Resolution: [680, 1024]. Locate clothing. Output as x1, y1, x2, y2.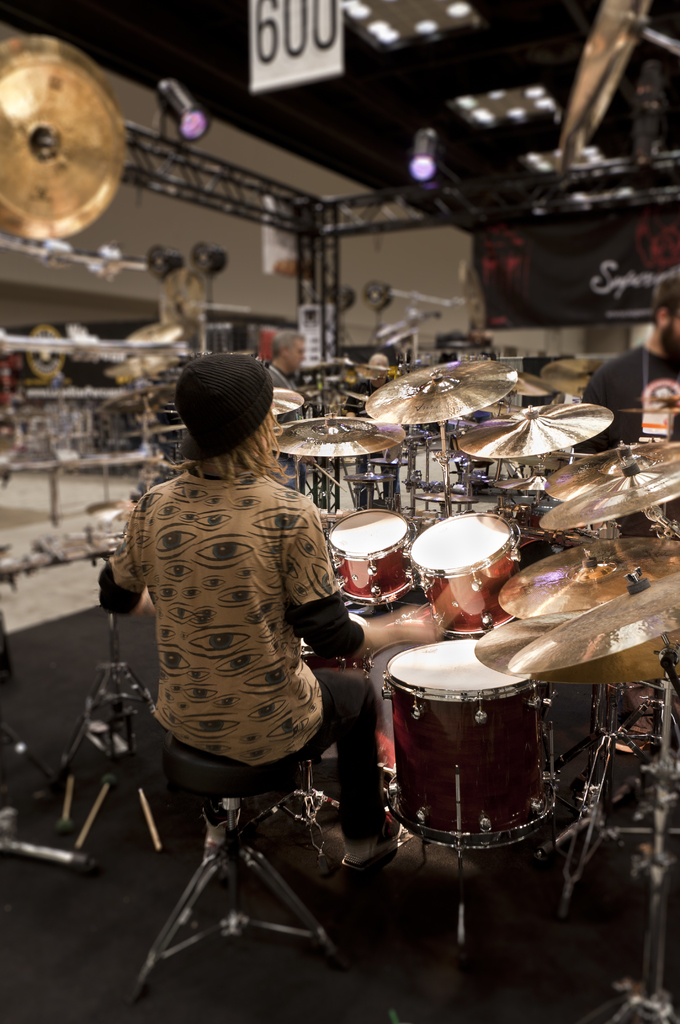
268, 353, 309, 395.
